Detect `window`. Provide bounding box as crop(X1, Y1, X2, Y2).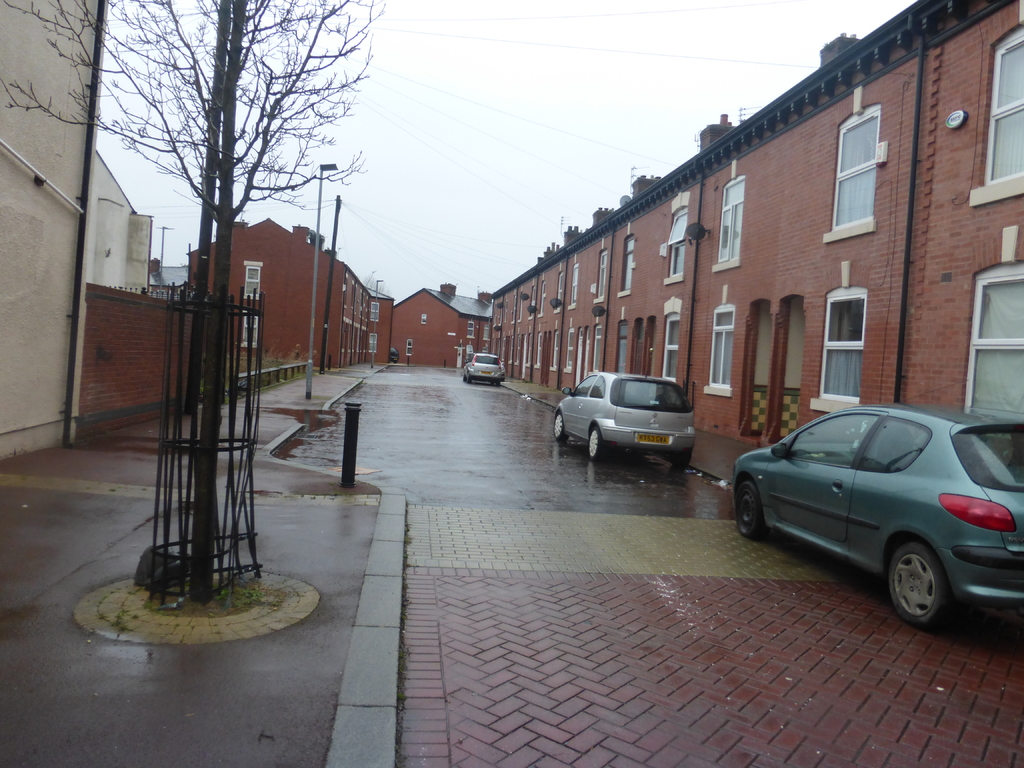
crop(701, 296, 733, 404).
